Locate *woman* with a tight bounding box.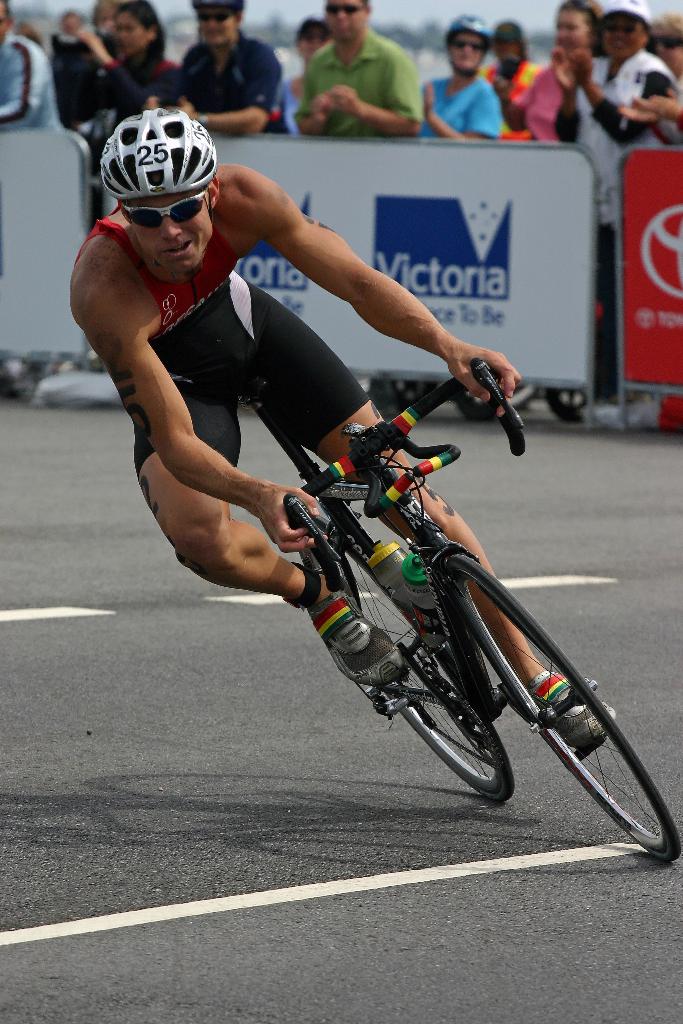
<box>115,93,472,838</box>.
